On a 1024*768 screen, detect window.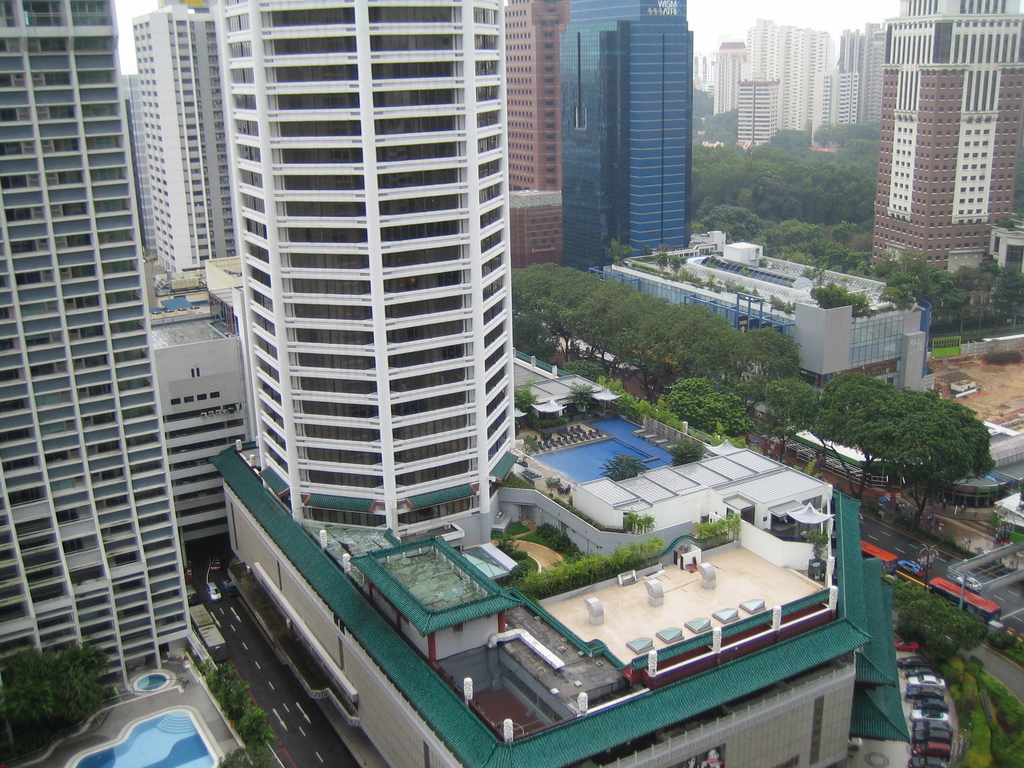
477 153 505 177.
